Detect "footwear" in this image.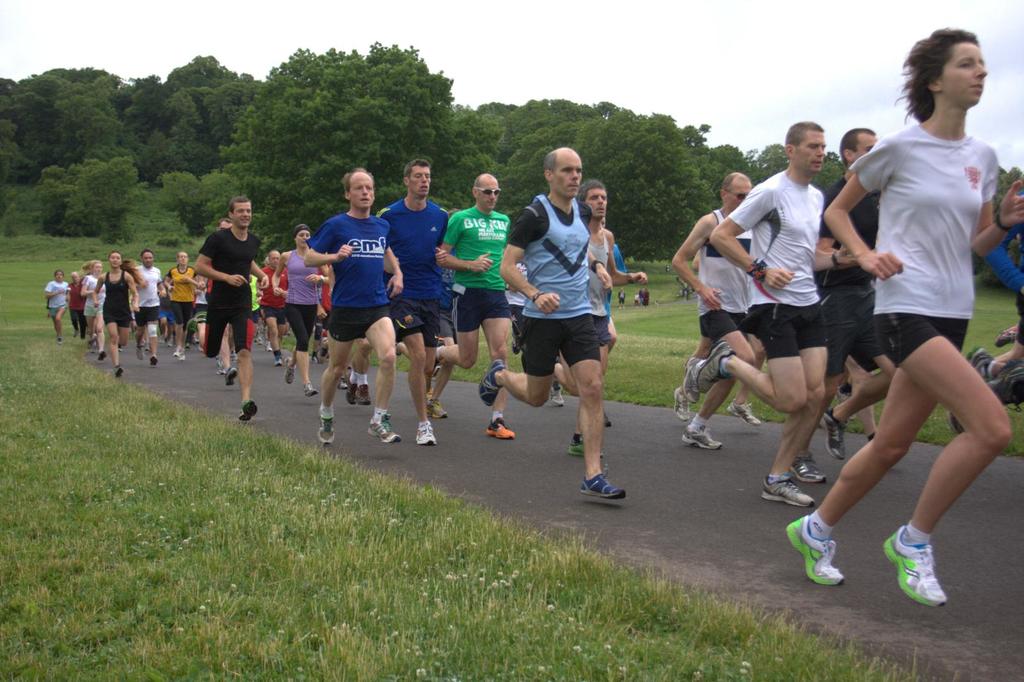
Detection: detection(986, 363, 1023, 399).
